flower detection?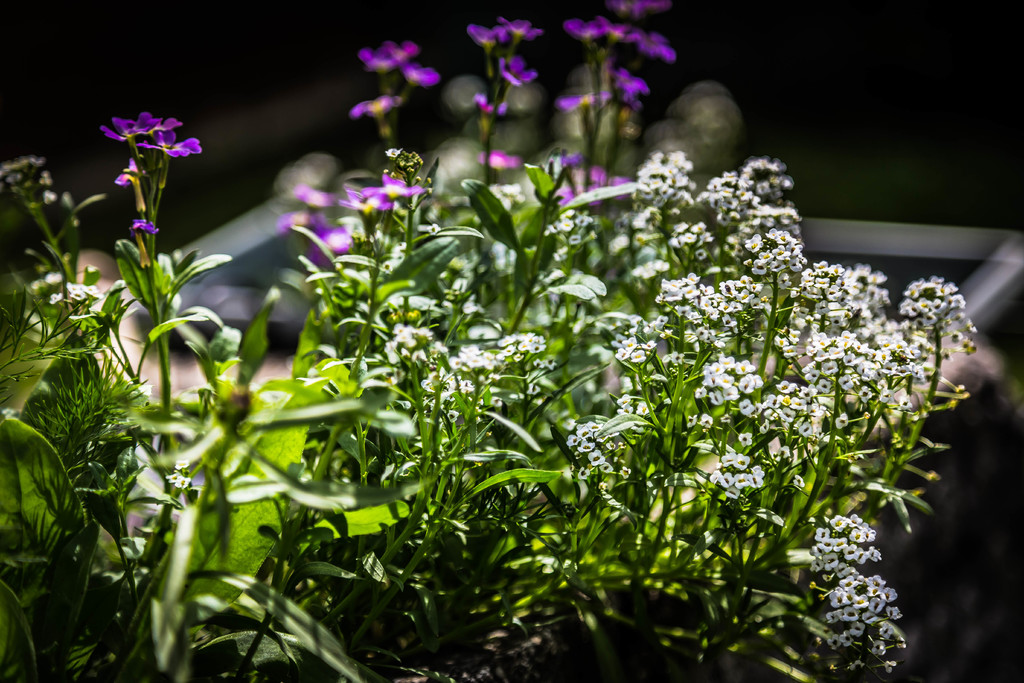
detection(49, 292, 66, 308)
